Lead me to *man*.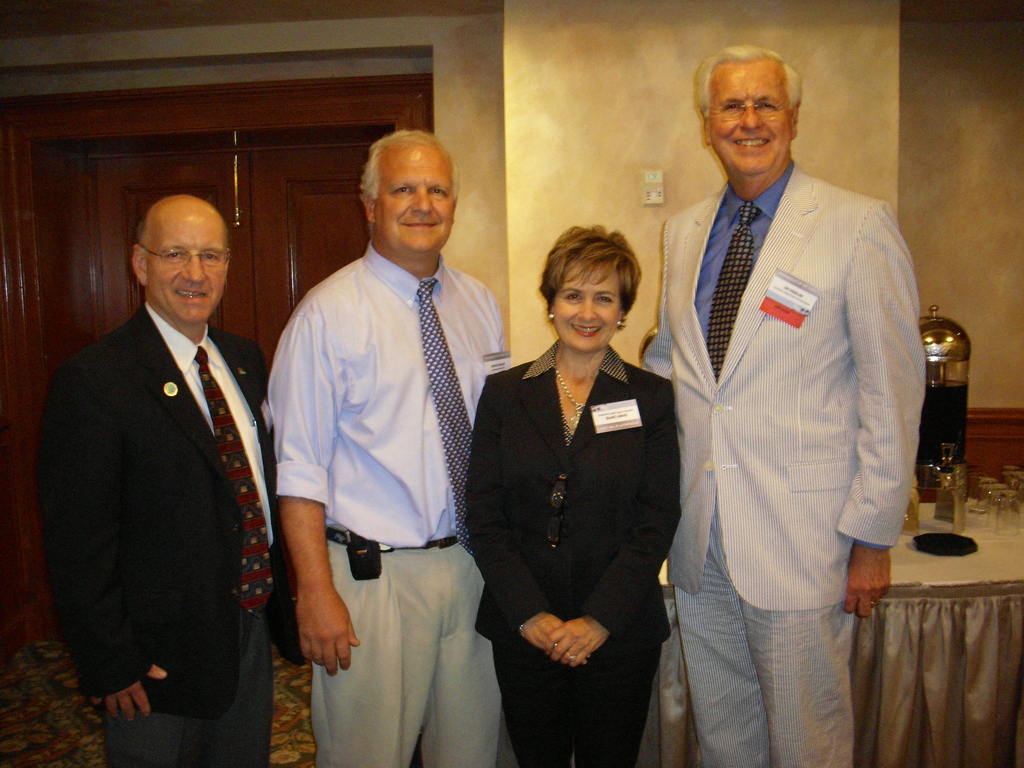
Lead to {"left": 637, "top": 45, "right": 924, "bottom": 767}.
